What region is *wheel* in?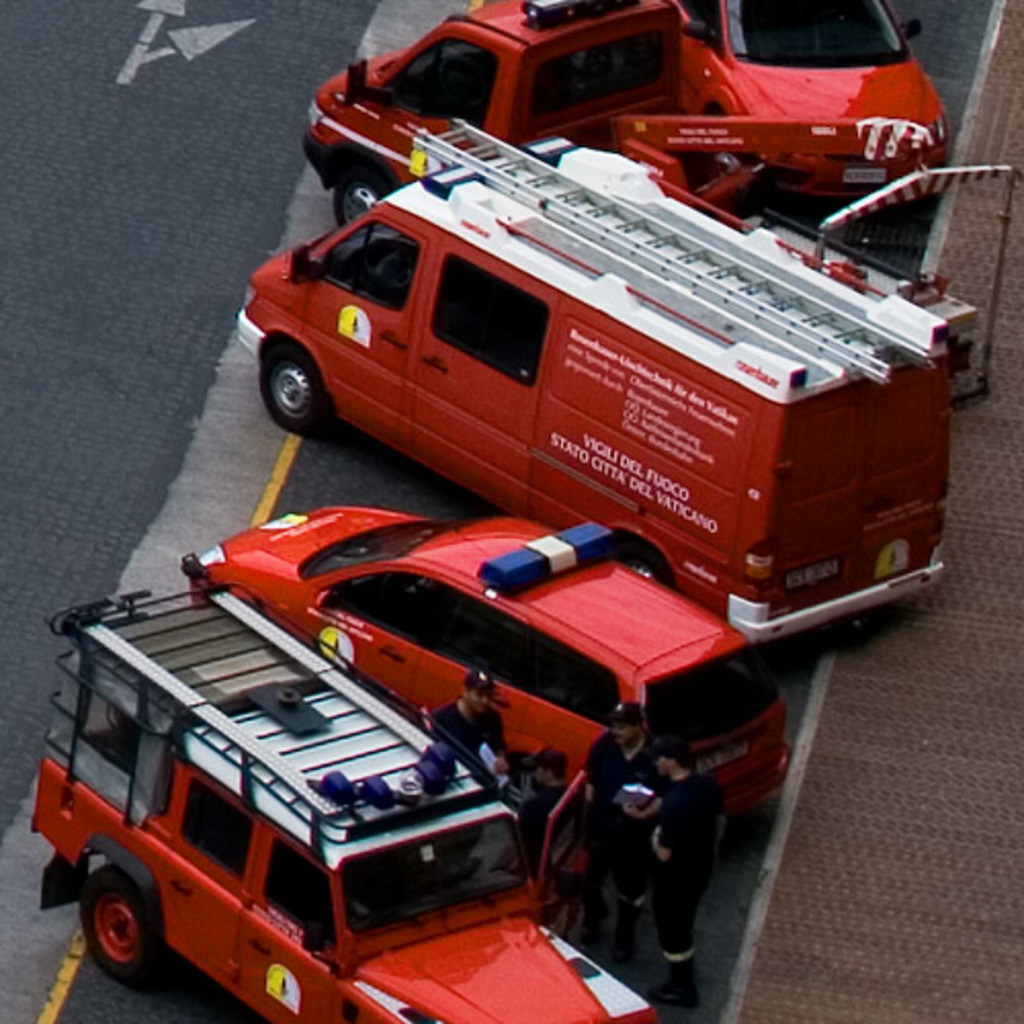
x1=72 y1=868 x2=164 y2=1001.
